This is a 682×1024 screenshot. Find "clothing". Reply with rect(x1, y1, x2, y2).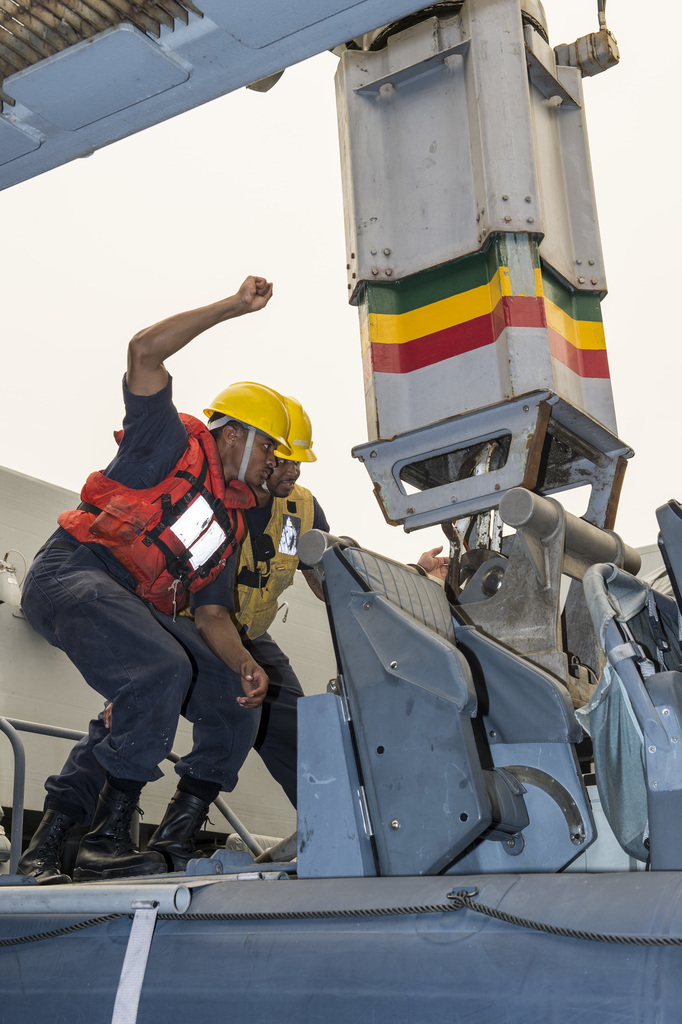
rect(44, 482, 330, 828).
